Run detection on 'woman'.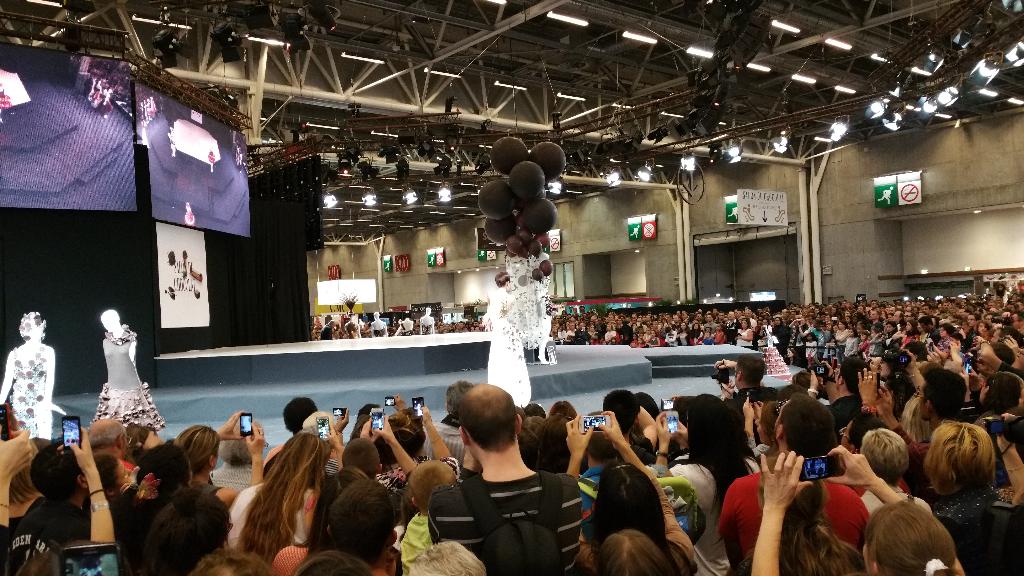
Result: bbox=[415, 302, 436, 336].
